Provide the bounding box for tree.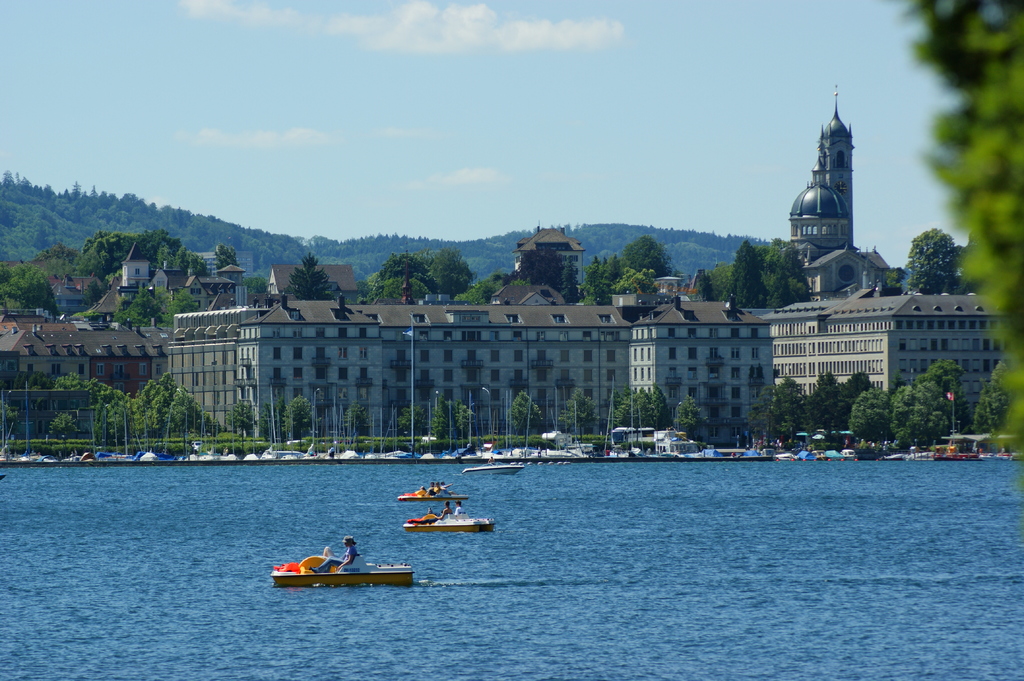
(275,397,322,447).
